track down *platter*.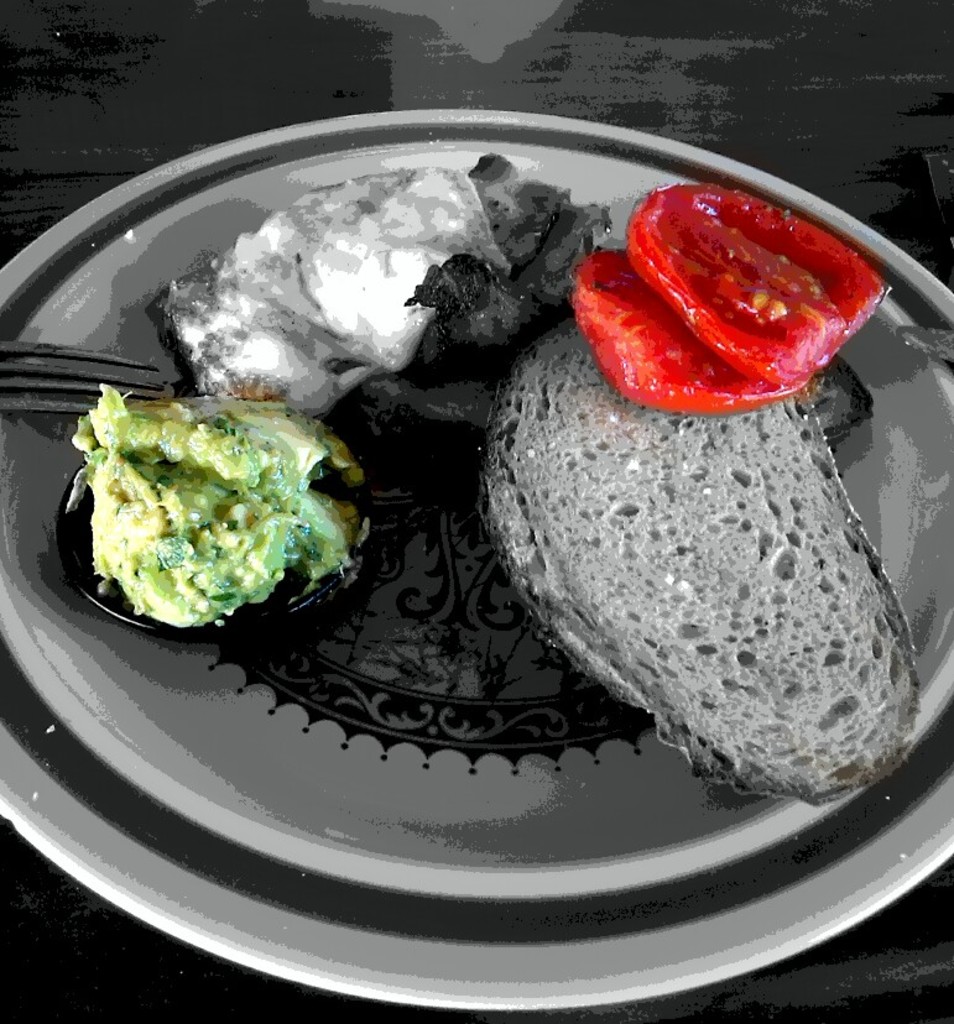
Tracked to BBox(2, 110, 950, 1013).
